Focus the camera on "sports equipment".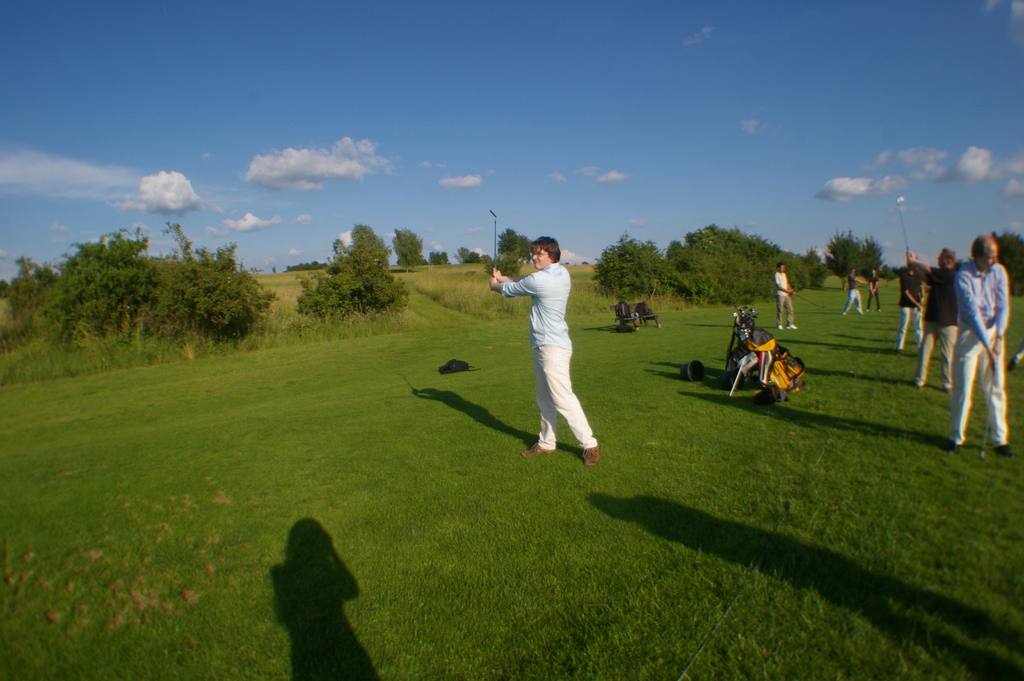
Focus region: 791:291:824:310.
